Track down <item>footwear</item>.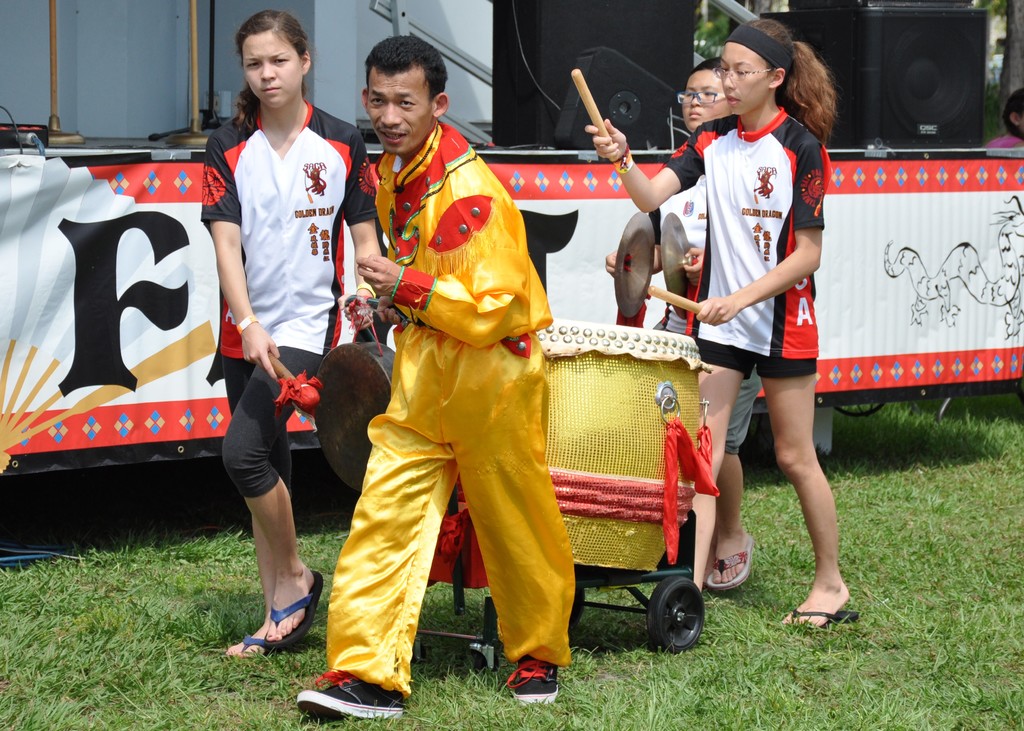
Tracked to detection(297, 666, 404, 724).
